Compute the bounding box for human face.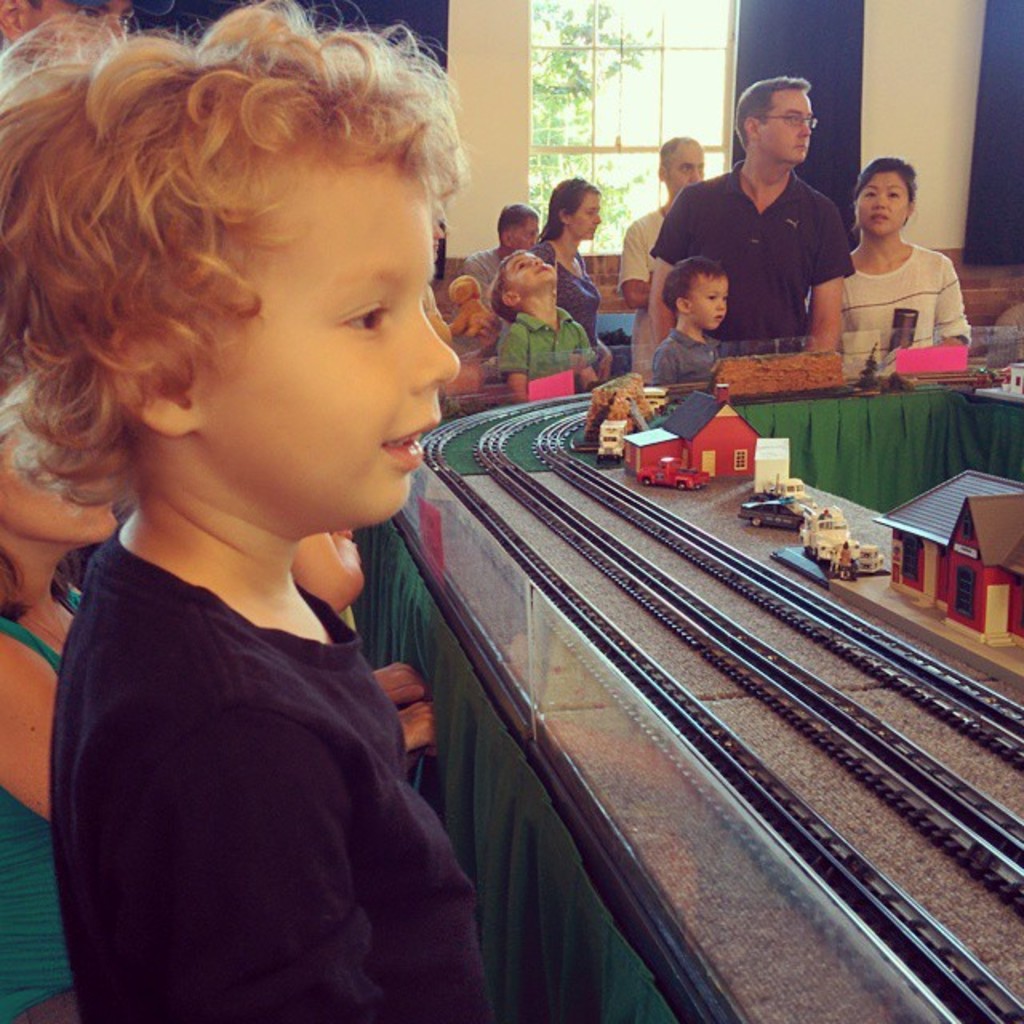
[x1=576, y1=187, x2=603, y2=242].
